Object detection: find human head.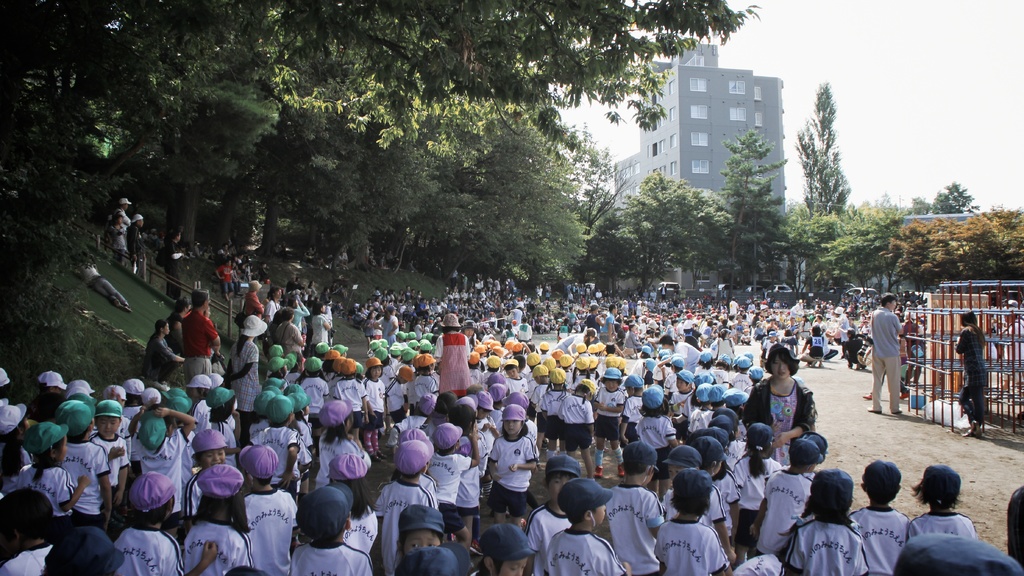
515, 353, 528, 367.
